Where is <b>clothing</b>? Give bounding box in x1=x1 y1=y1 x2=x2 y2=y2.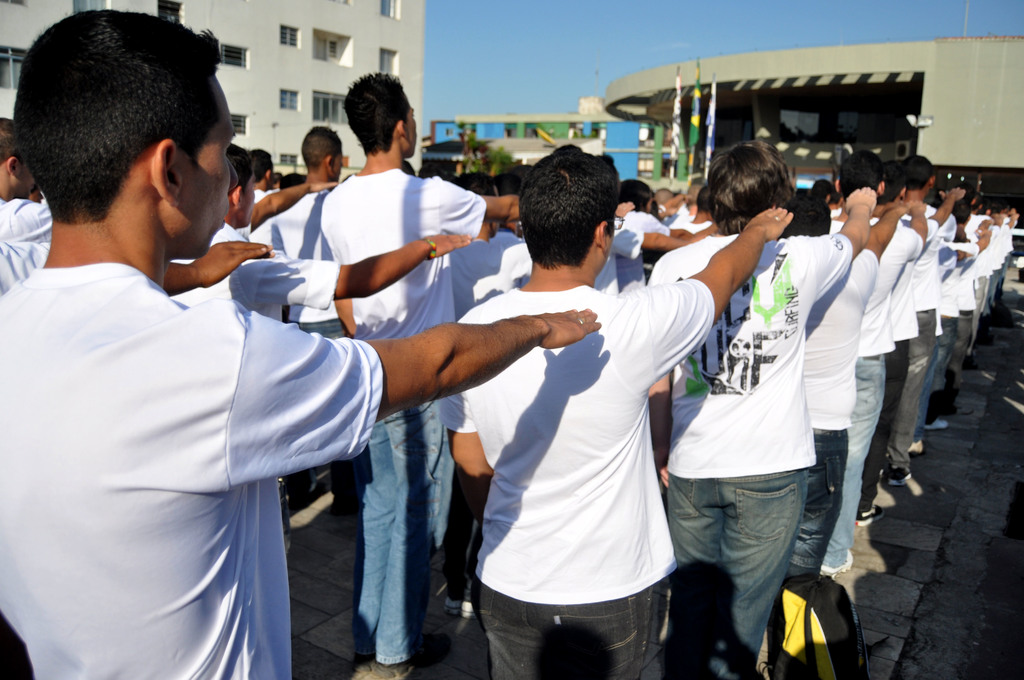
x1=0 y1=8 x2=387 y2=679.
